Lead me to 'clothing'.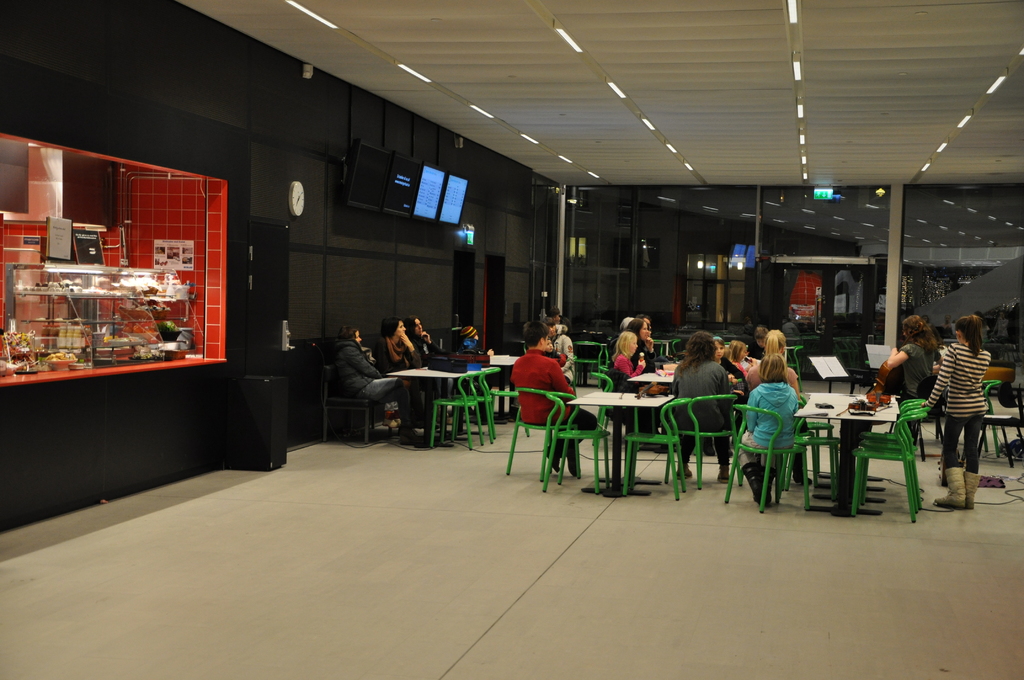
Lead to x1=922, y1=337, x2=996, y2=480.
